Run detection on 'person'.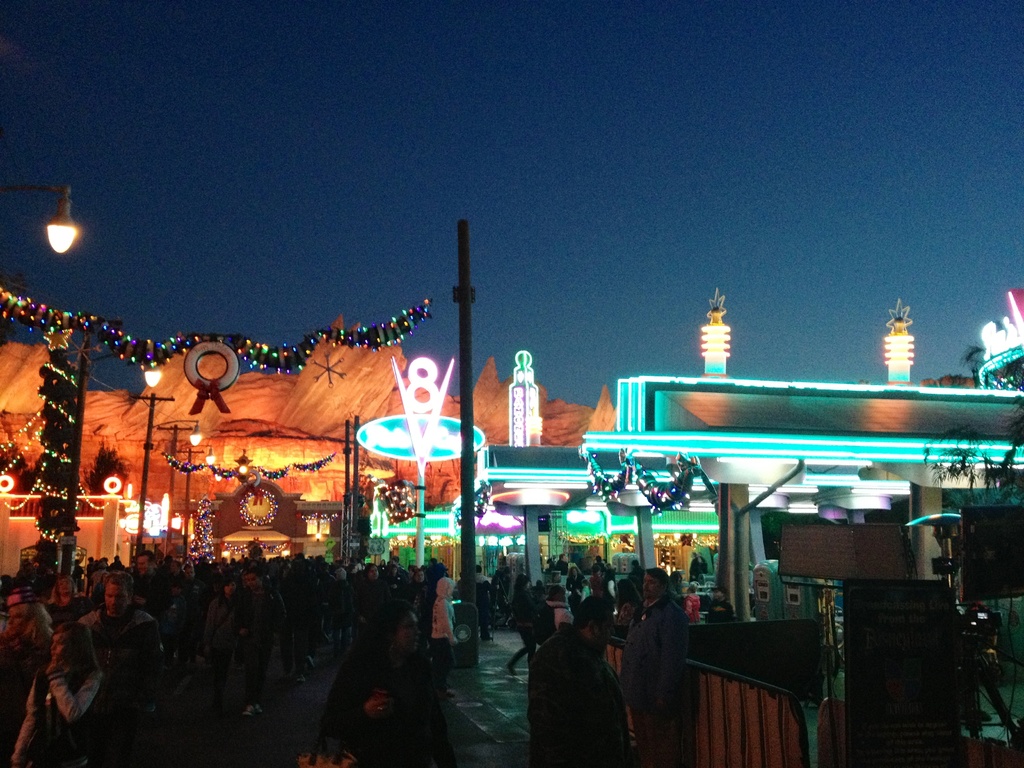
Result: x1=532, y1=593, x2=638, y2=767.
